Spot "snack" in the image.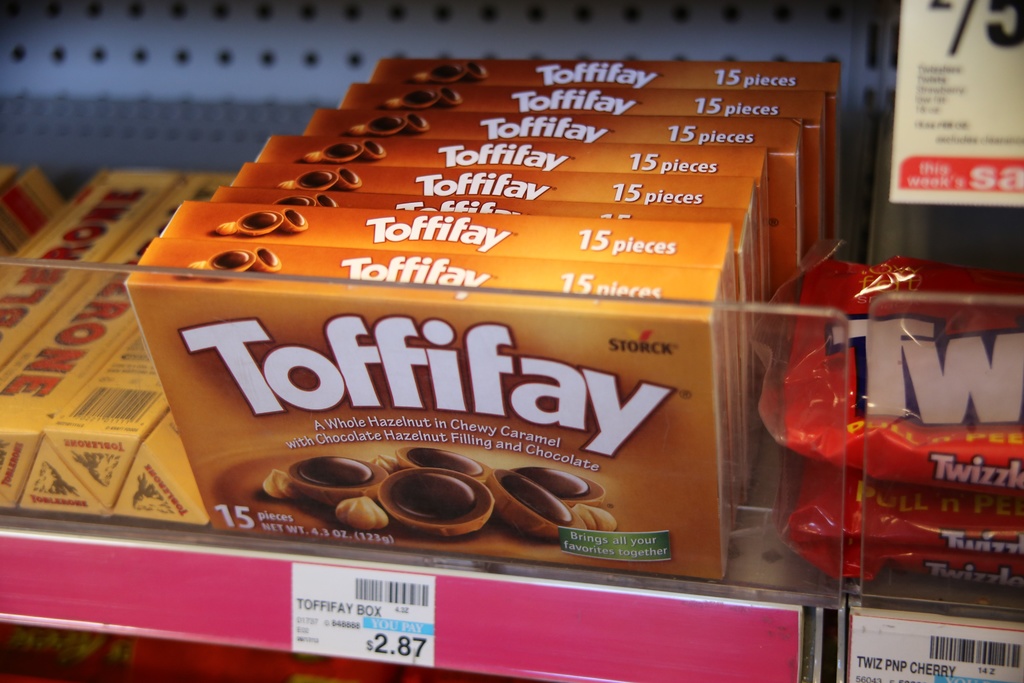
"snack" found at (237,206,281,238).
